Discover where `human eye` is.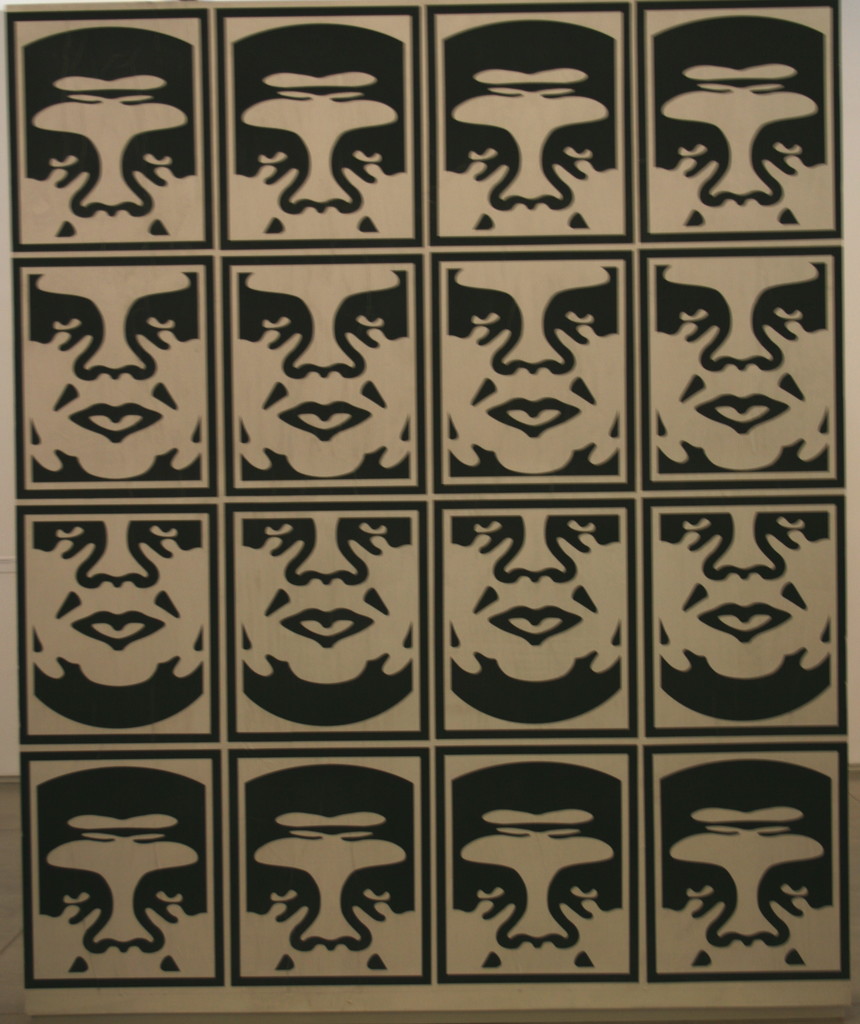
Discovered at BBox(348, 308, 391, 329).
